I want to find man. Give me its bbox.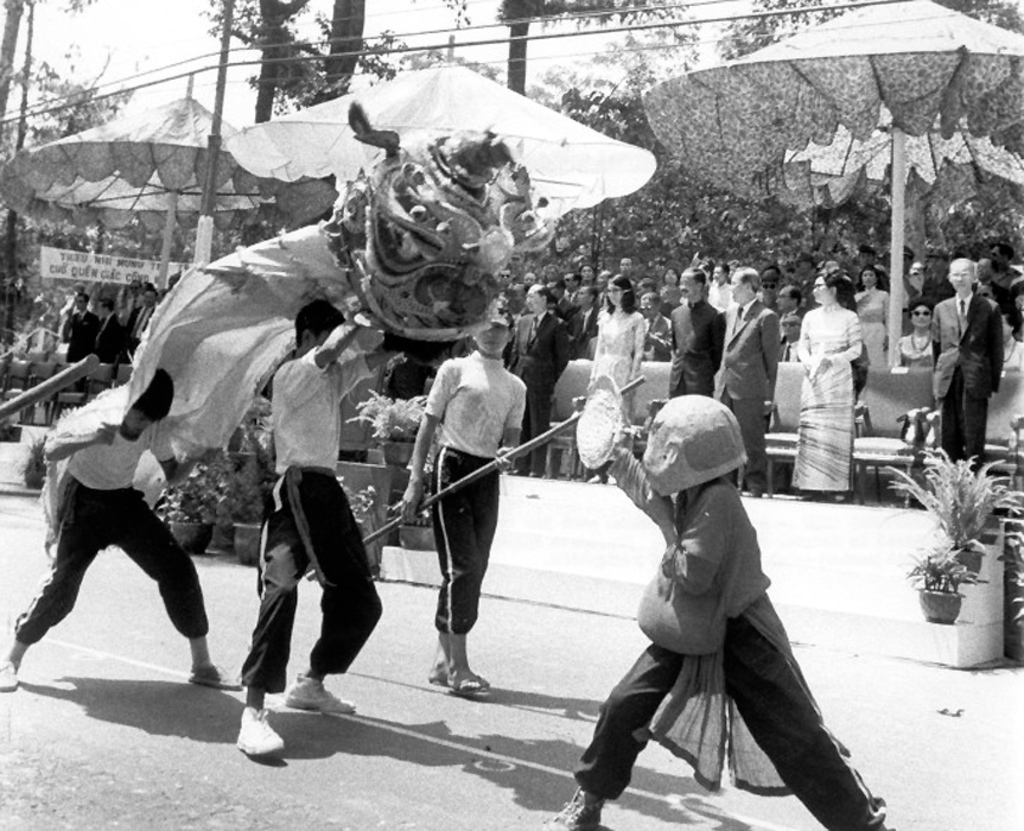
pyautogui.locateOnScreen(127, 287, 155, 349).
